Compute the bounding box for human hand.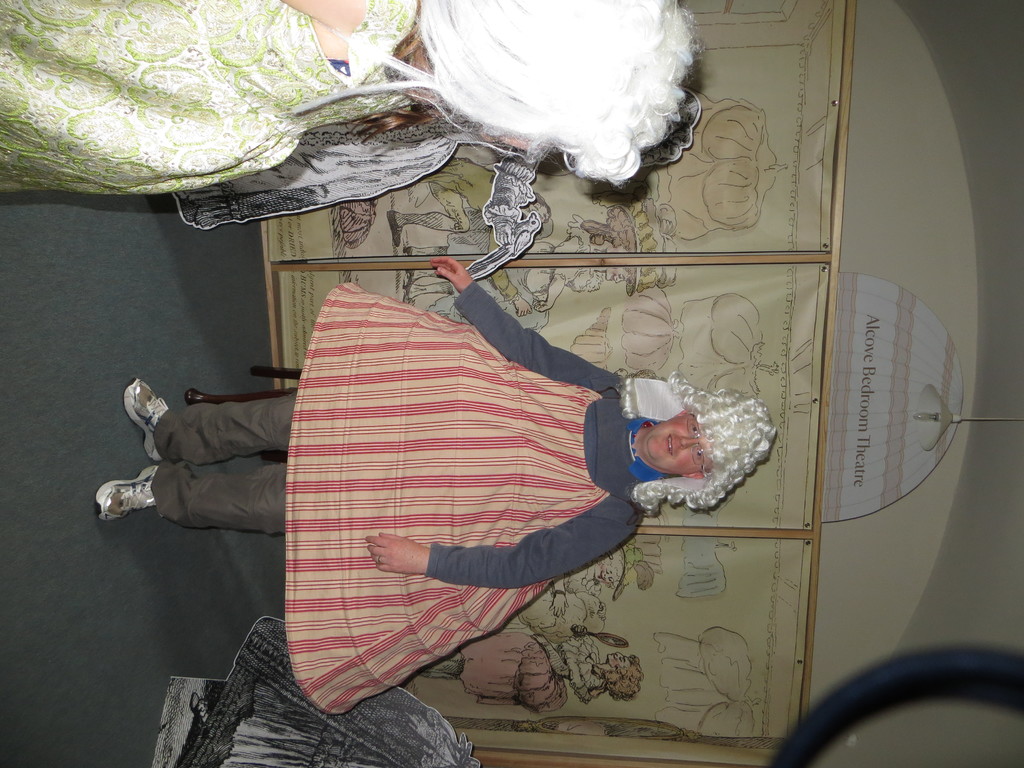
pyautogui.locateOnScreen(569, 622, 589, 639).
